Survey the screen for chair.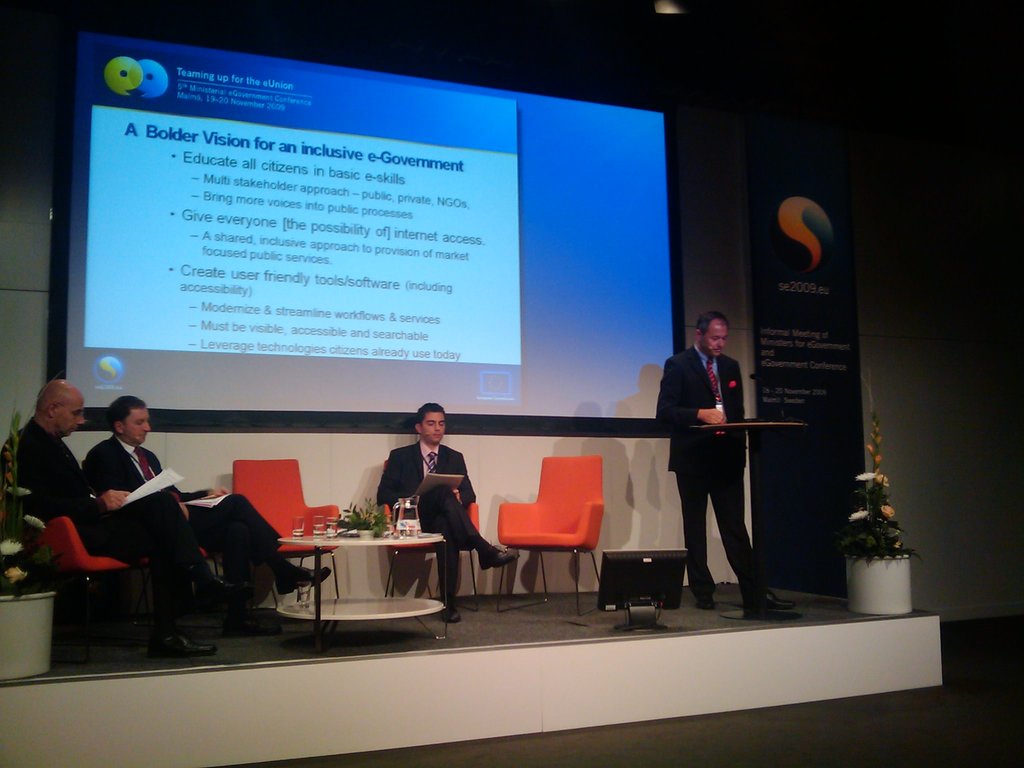
Survey found: crop(145, 544, 220, 631).
